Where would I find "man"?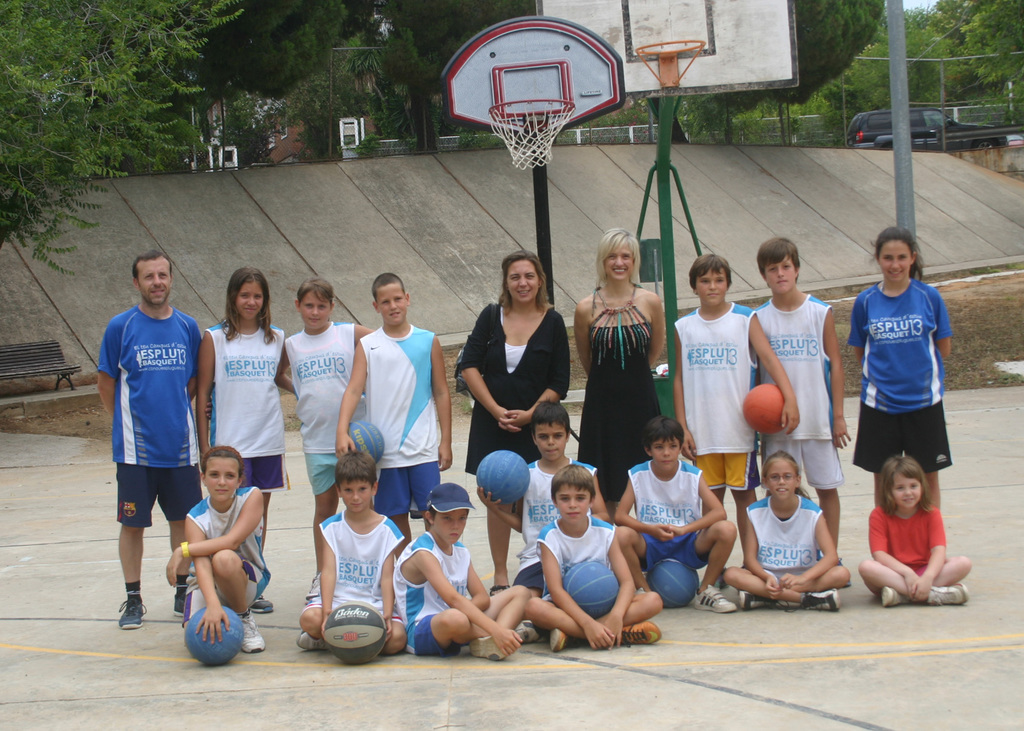
At (left=657, top=247, right=794, bottom=562).
